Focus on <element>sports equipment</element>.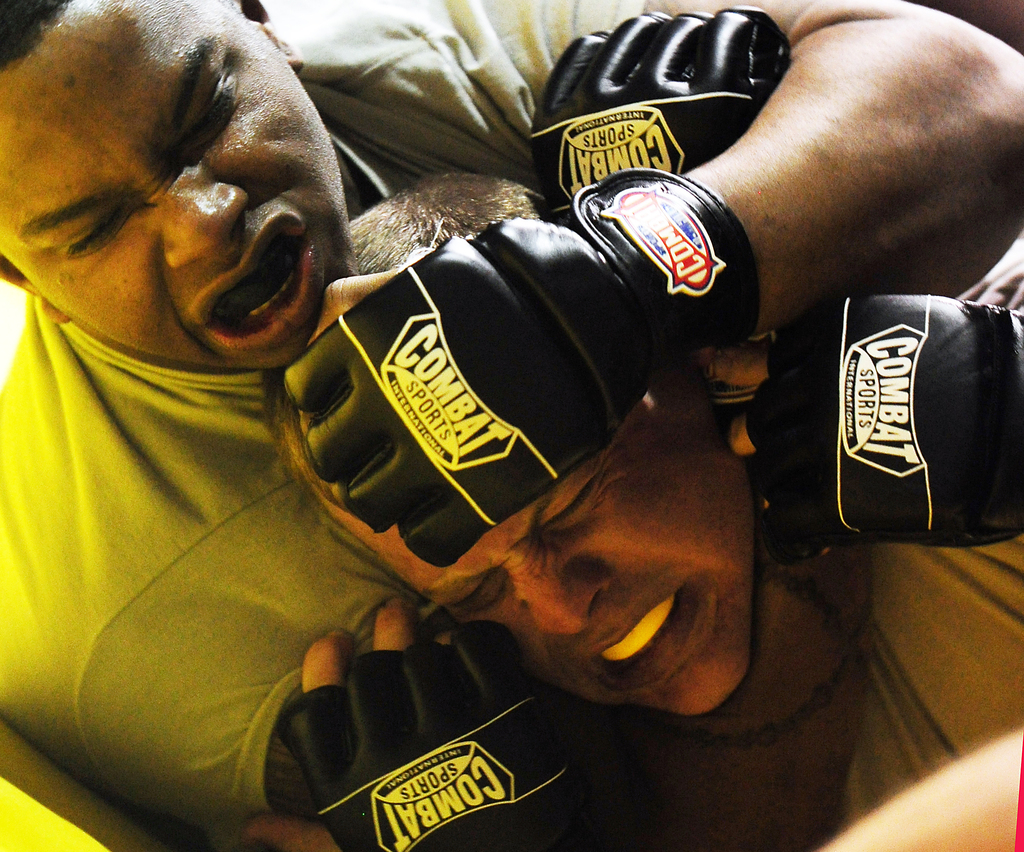
Focused at 280 618 634 851.
